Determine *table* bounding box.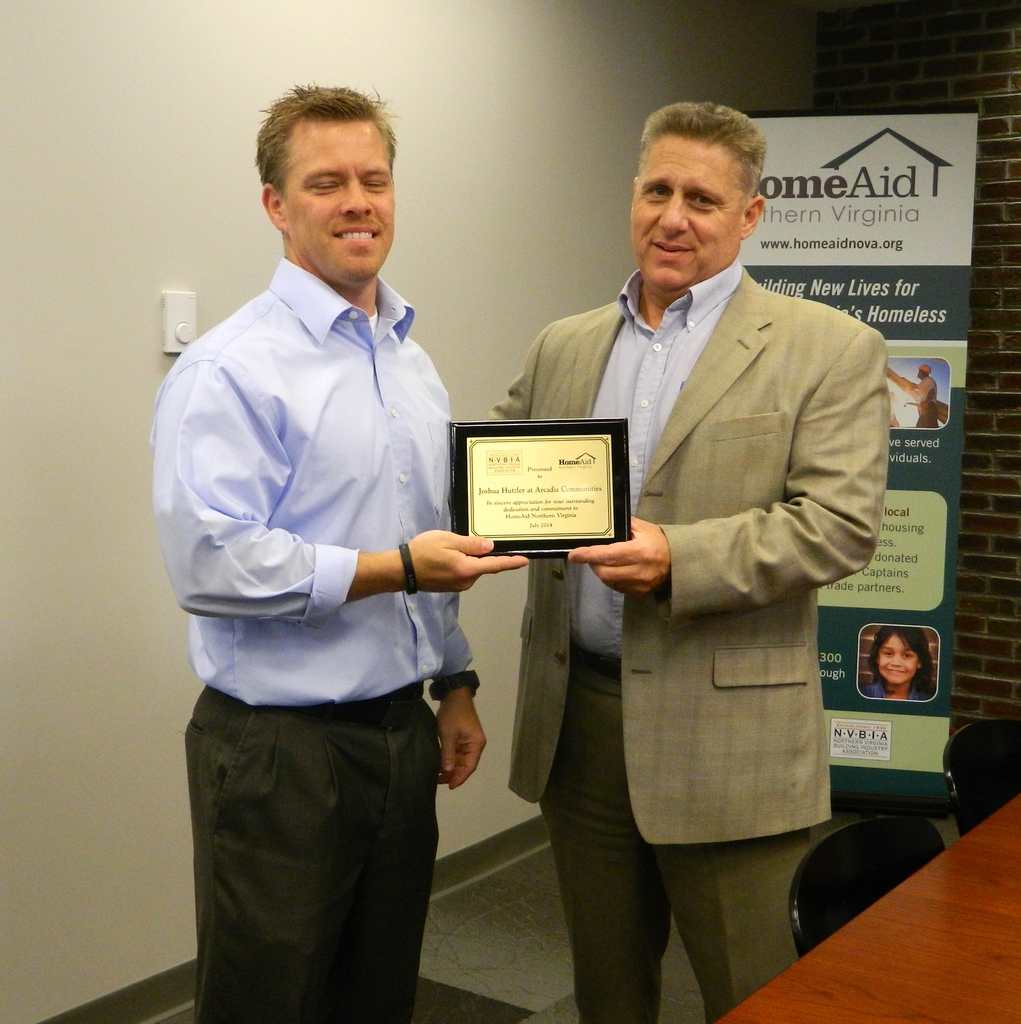
Determined: rect(691, 797, 1020, 1023).
